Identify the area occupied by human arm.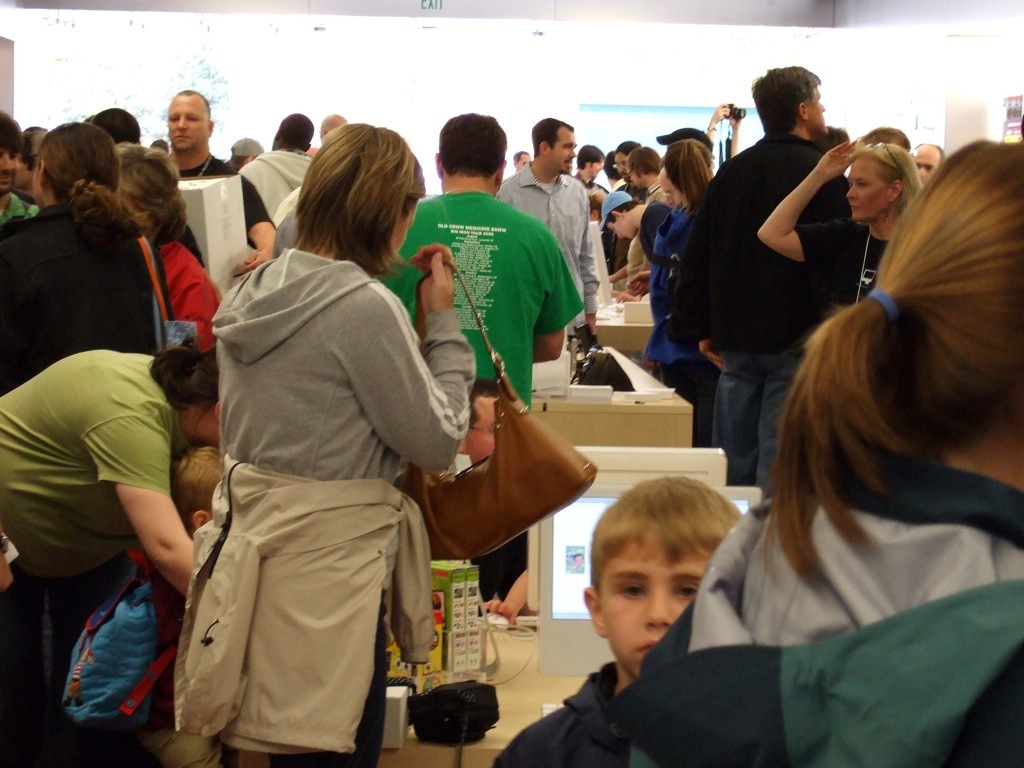
Area: bbox=(725, 104, 745, 164).
